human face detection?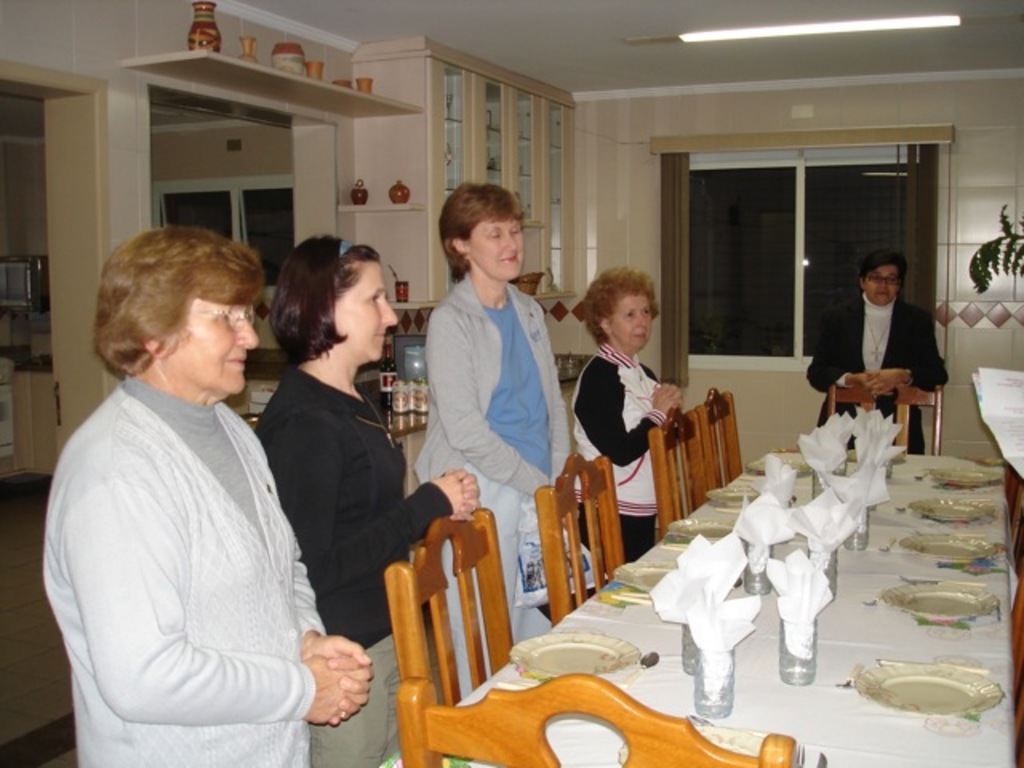
left=171, top=278, right=262, bottom=395
